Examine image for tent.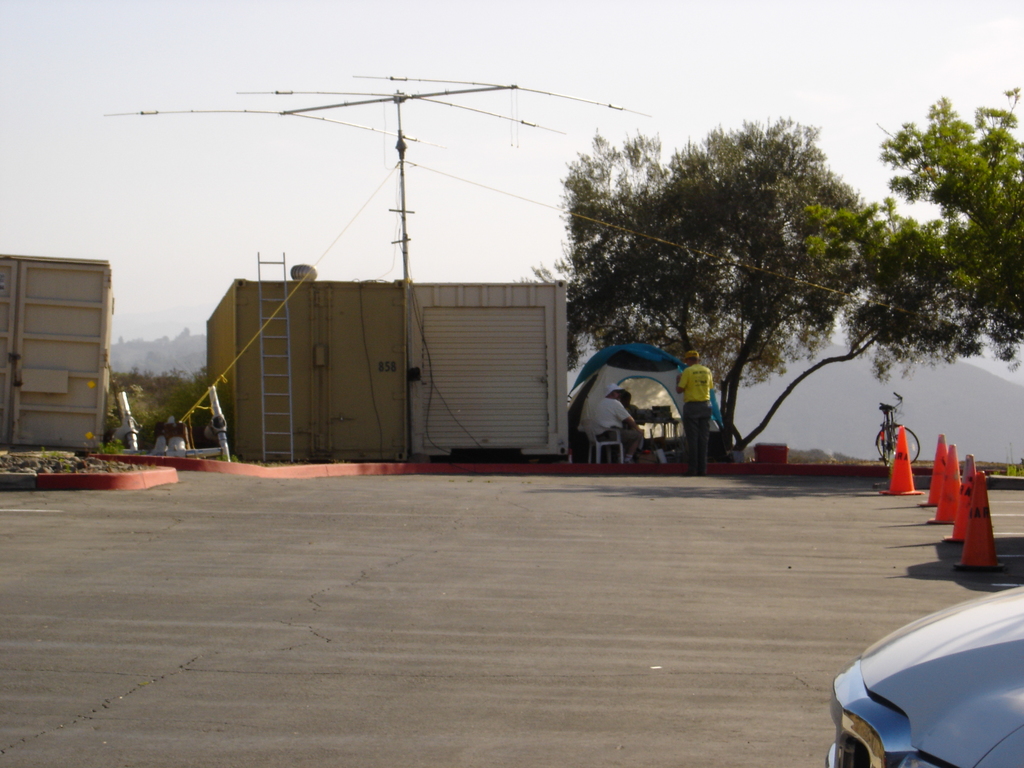
Examination result: x1=576, y1=338, x2=736, y2=470.
